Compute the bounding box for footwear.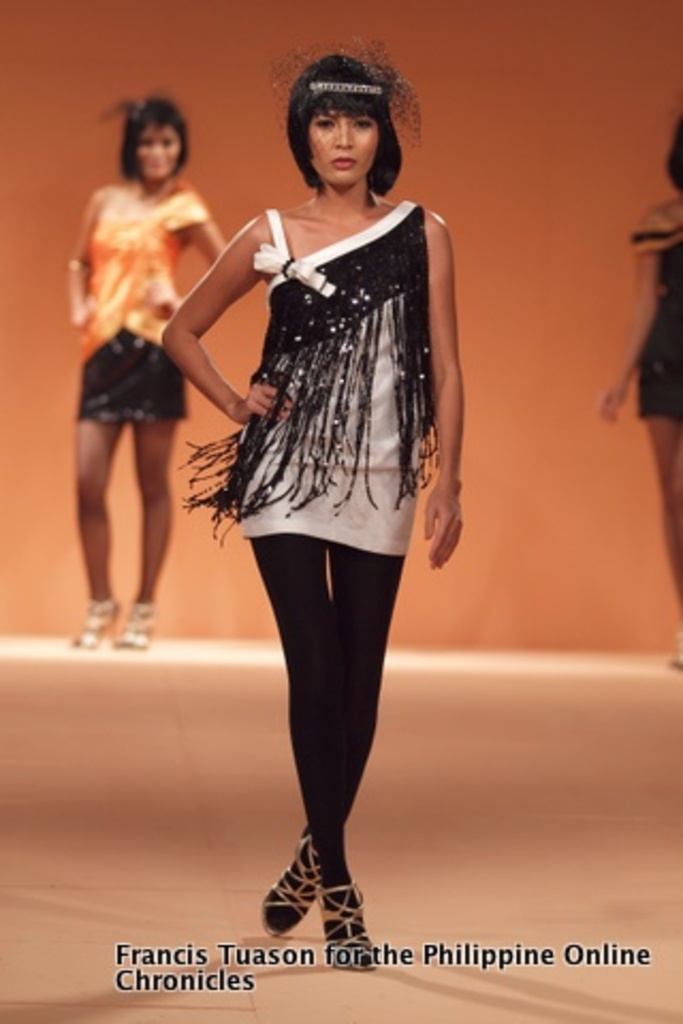
crop(122, 591, 154, 644).
